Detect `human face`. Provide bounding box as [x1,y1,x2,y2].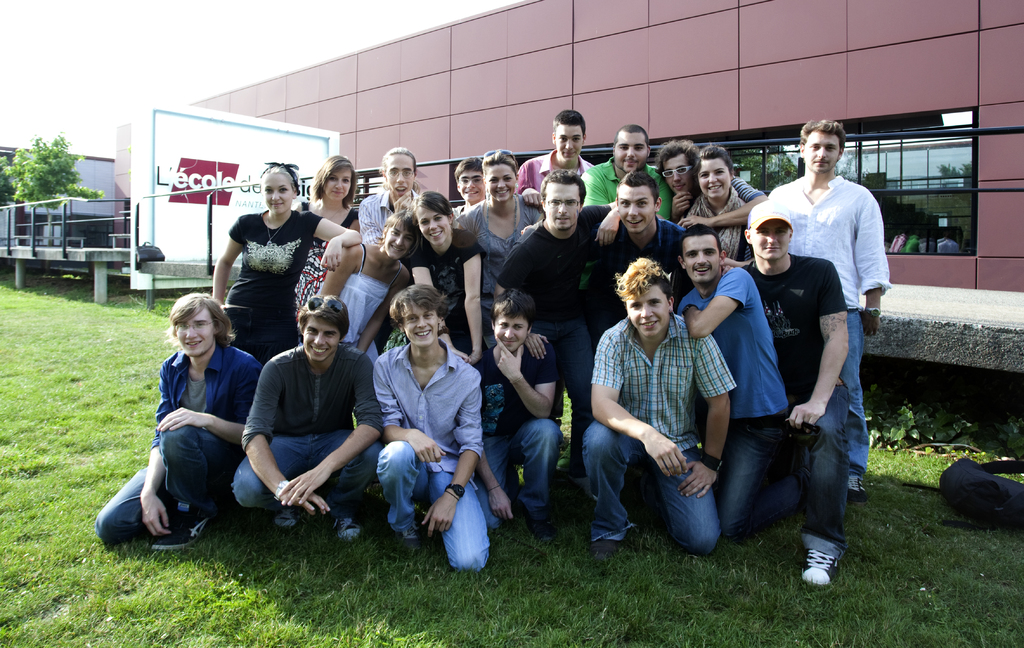
[545,182,579,234].
